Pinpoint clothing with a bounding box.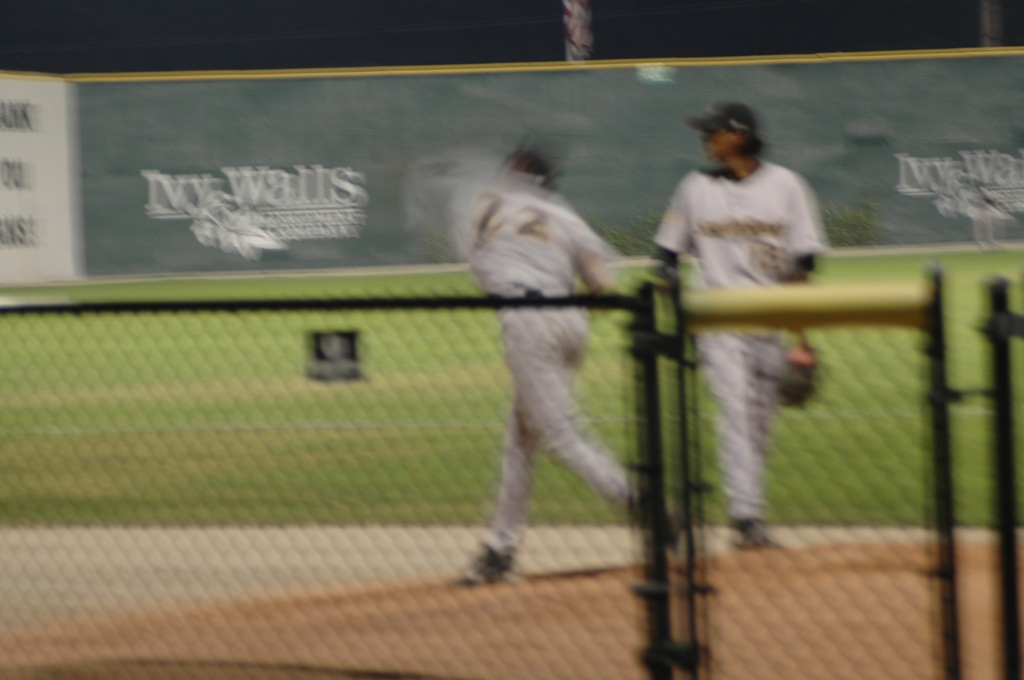
(449, 170, 635, 553).
